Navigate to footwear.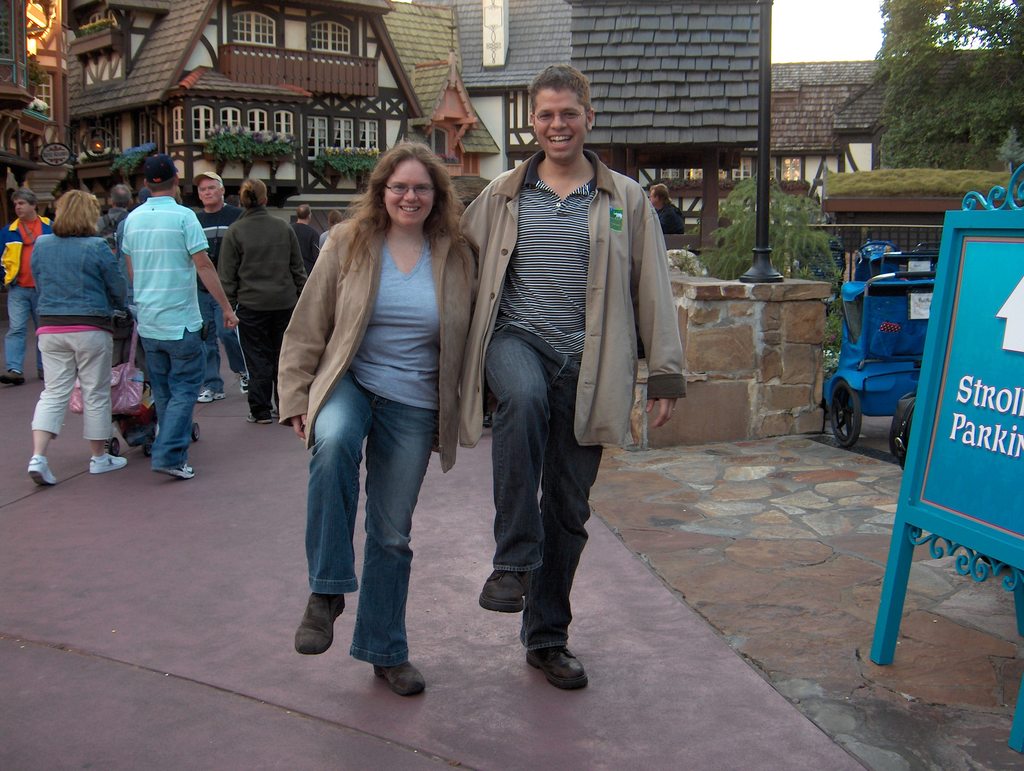
Navigation target: {"x1": 526, "y1": 646, "x2": 590, "y2": 692}.
